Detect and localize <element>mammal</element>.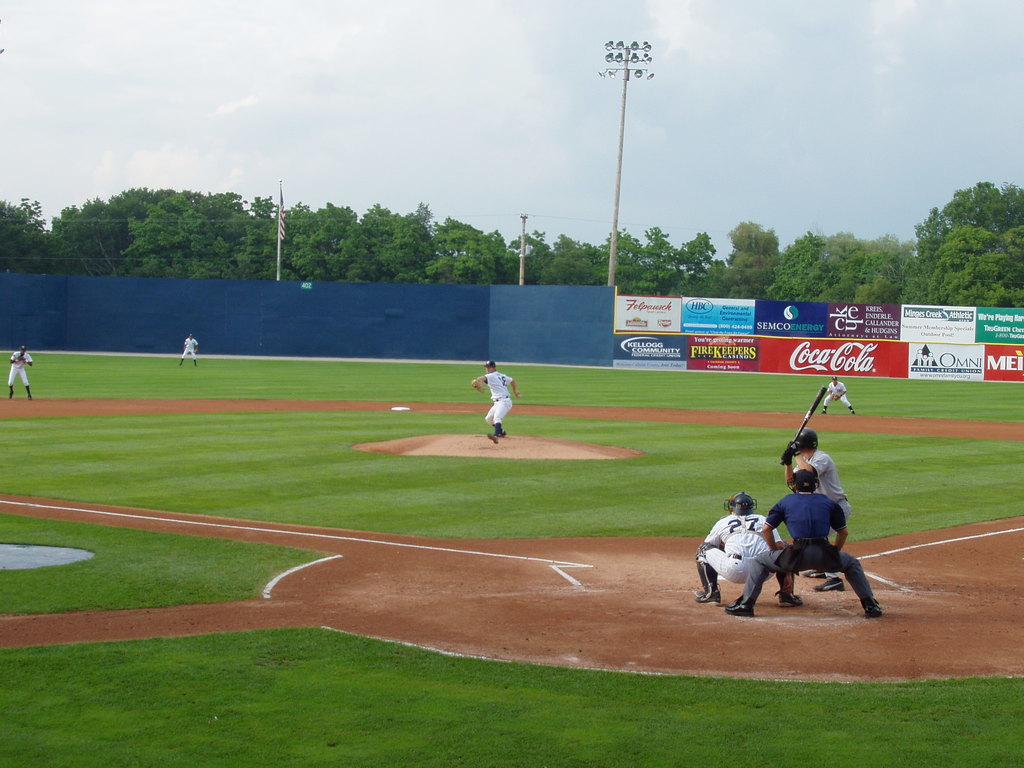
Localized at 724,469,878,614.
